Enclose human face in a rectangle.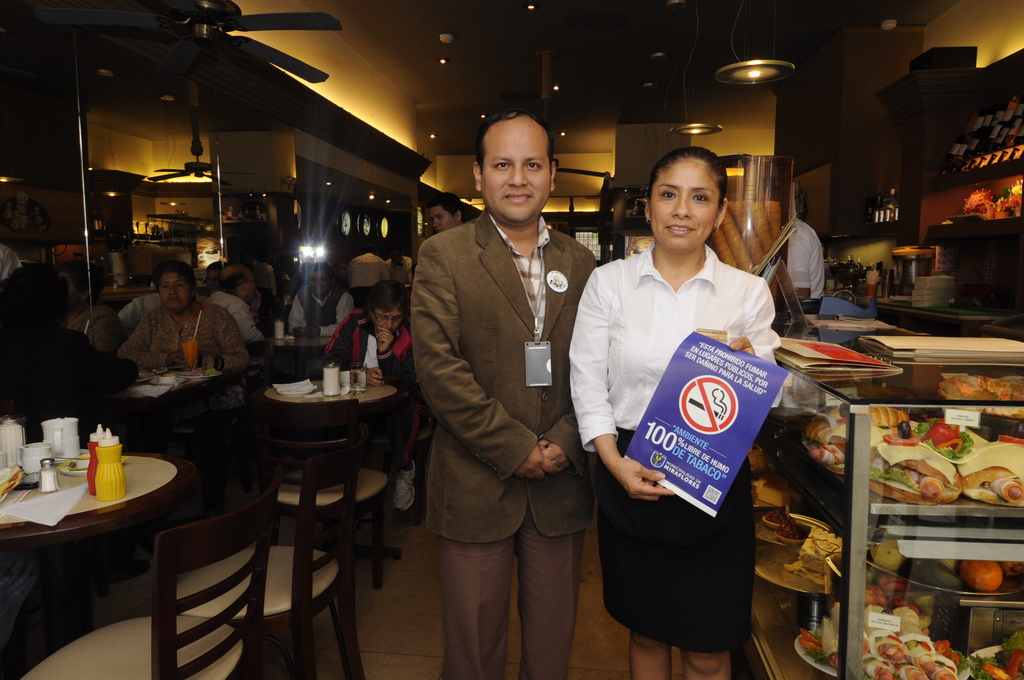
{"x1": 430, "y1": 205, "x2": 458, "y2": 230}.
